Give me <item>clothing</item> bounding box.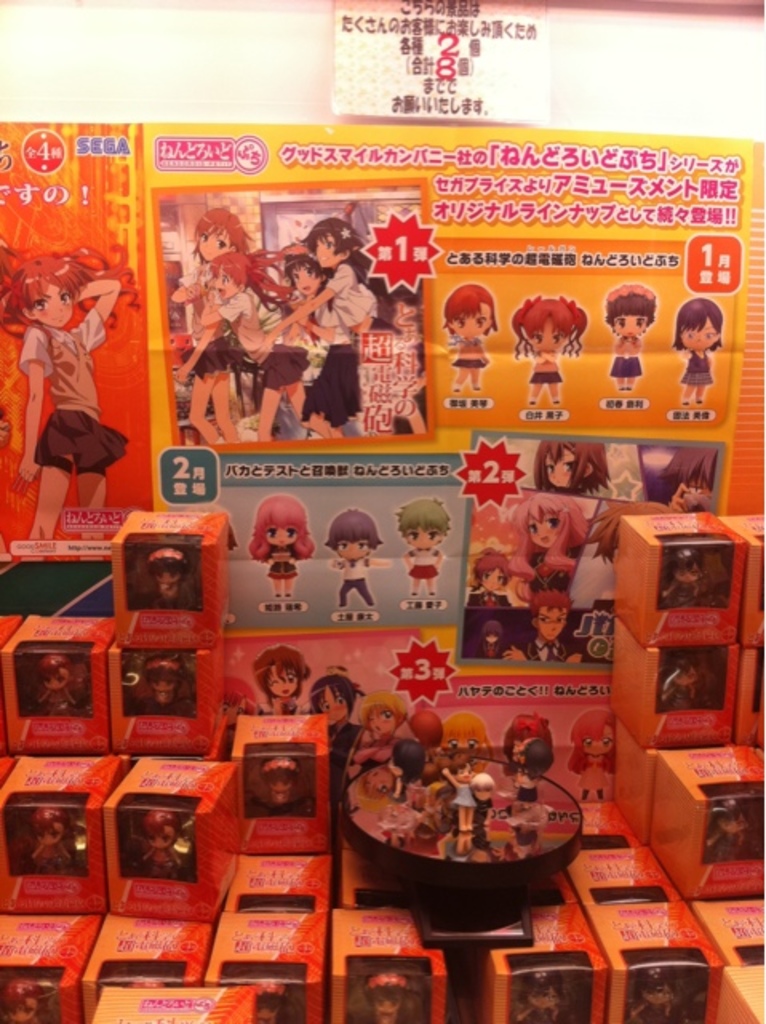
left=406, top=544, right=441, bottom=581.
